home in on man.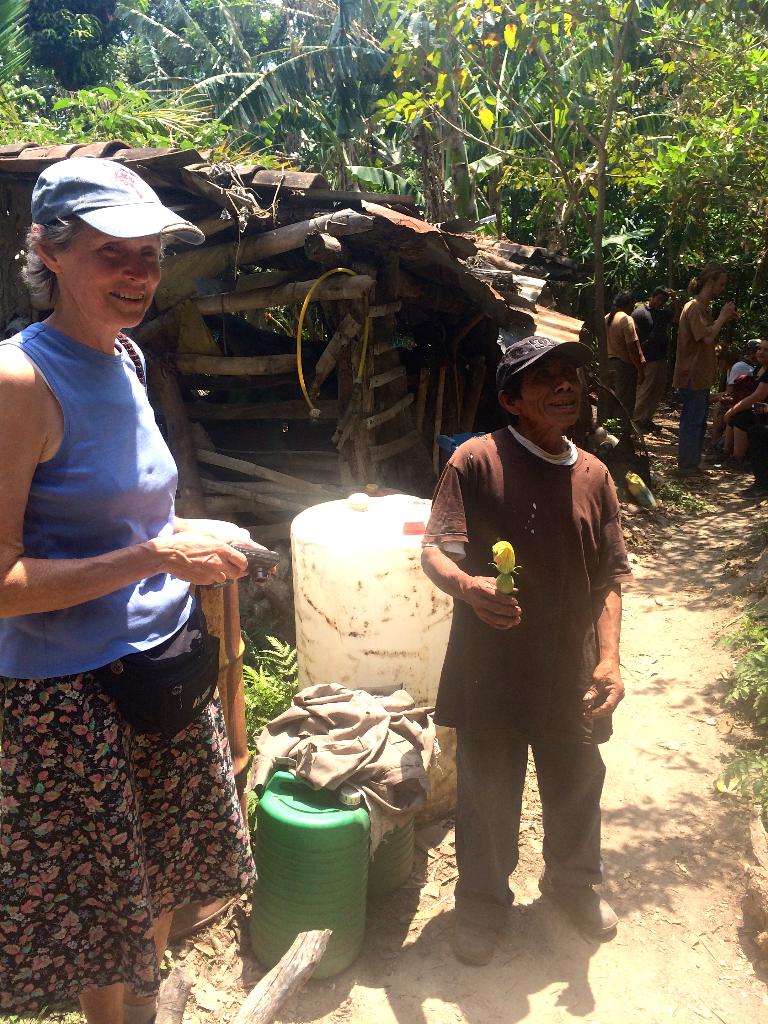
Homed in at Rect(592, 311, 650, 430).
